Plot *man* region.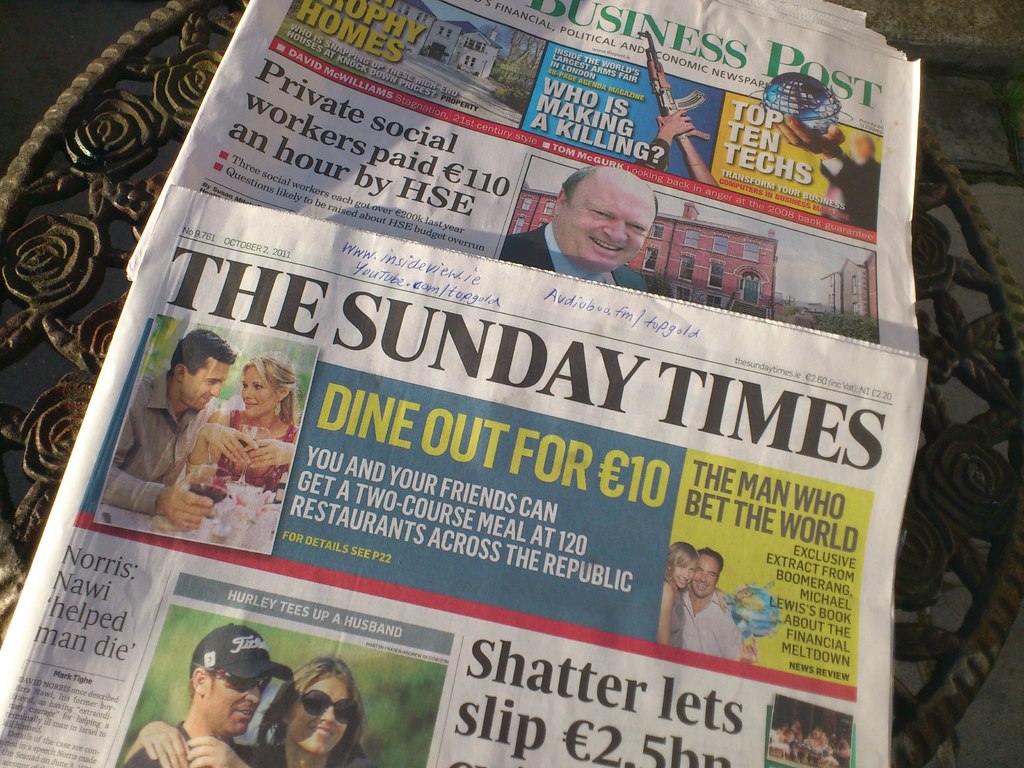
Plotted at rect(165, 647, 311, 765).
